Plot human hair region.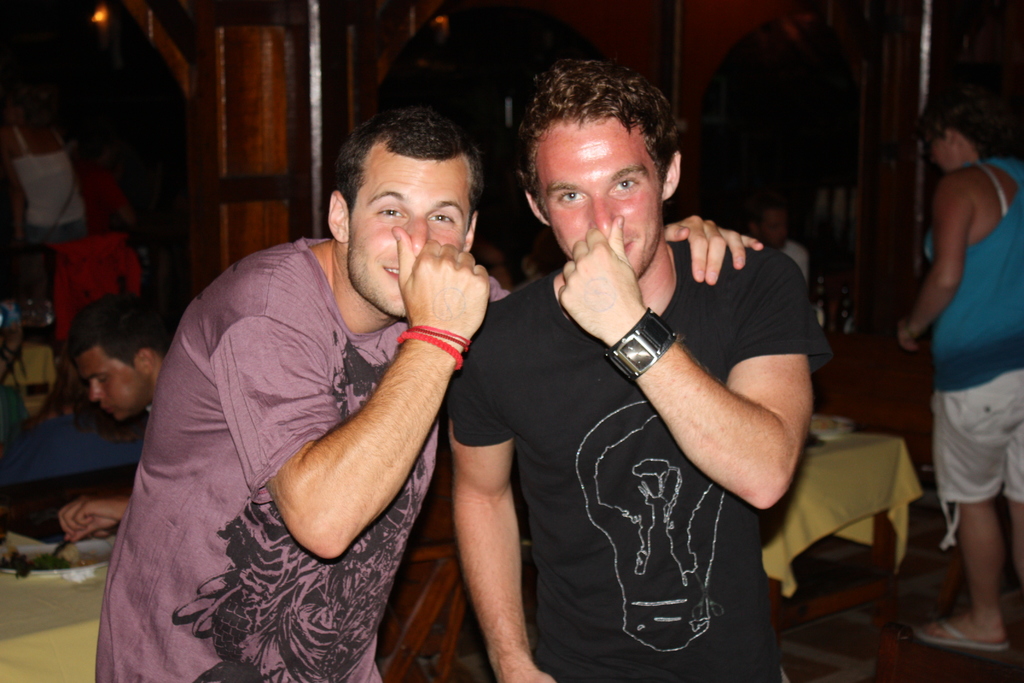
Plotted at [332,104,487,214].
